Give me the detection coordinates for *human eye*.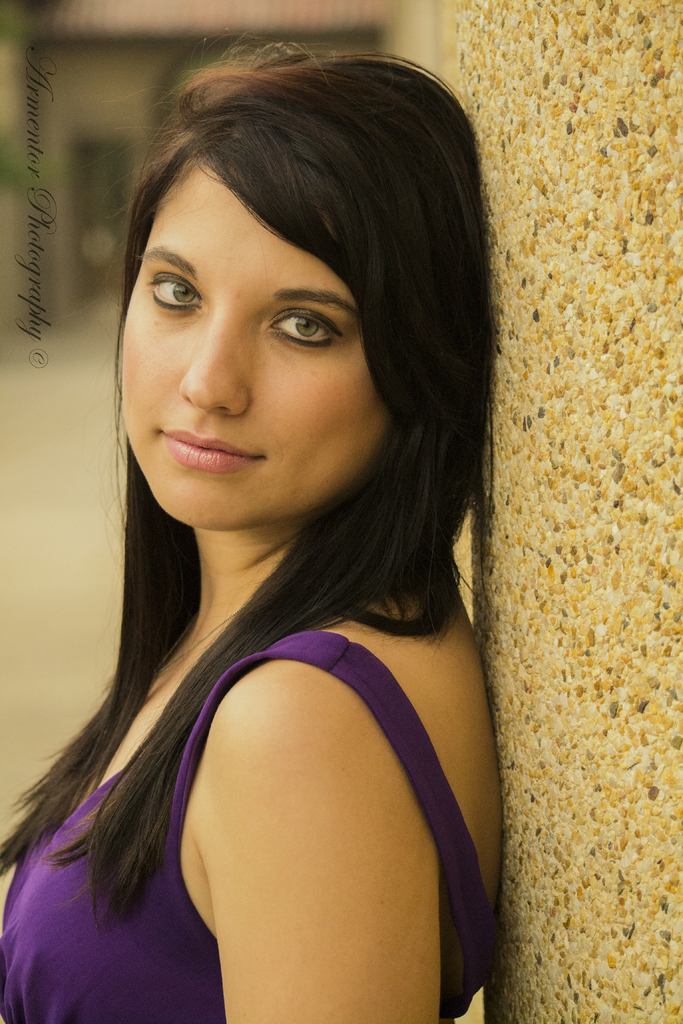
[left=146, top=269, right=206, bottom=317].
